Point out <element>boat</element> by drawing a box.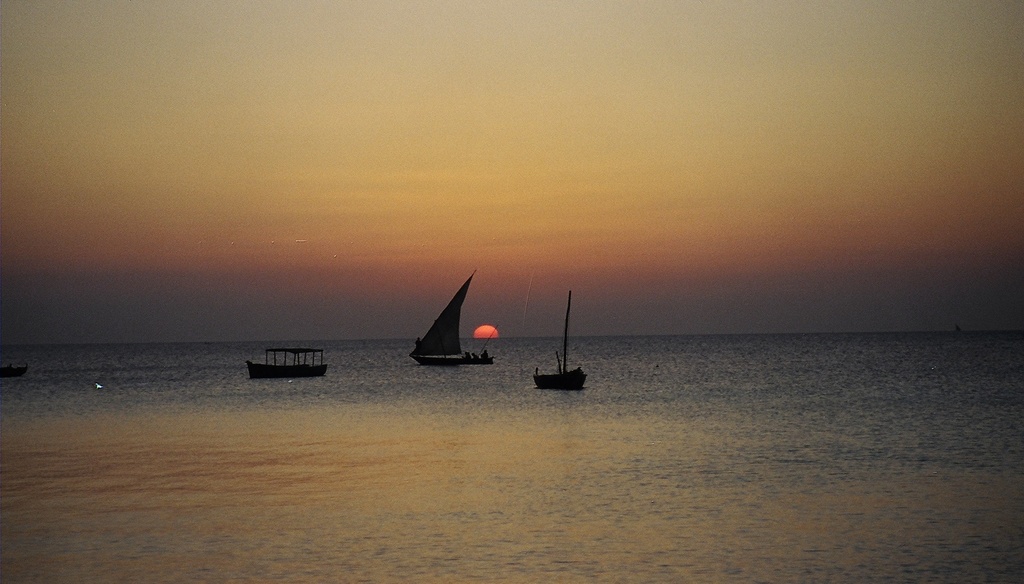
box=[246, 344, 328, 381].
